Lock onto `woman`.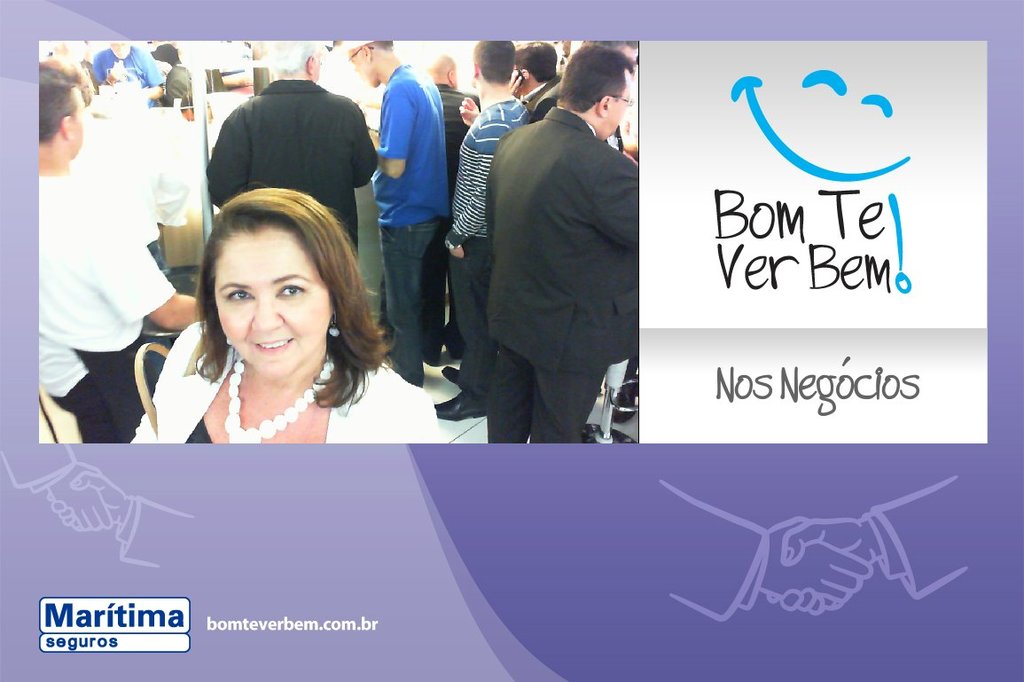
Locked: {"left": 141, "top": 181, "right": 402, "bottom": 501}.
